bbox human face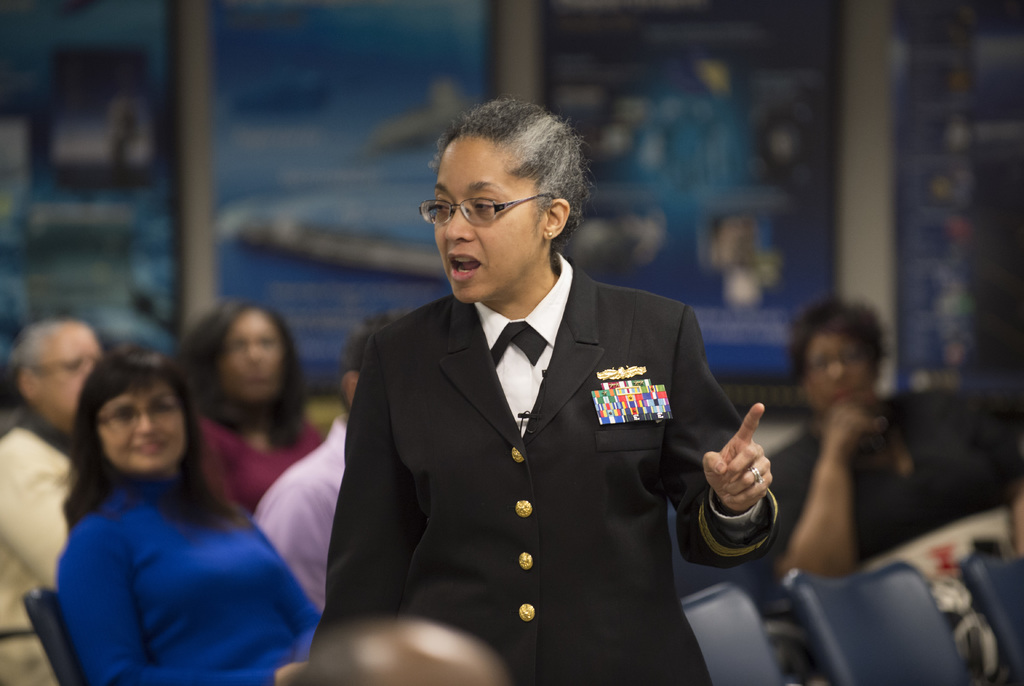
bbox(34, 327, 104, 423)
